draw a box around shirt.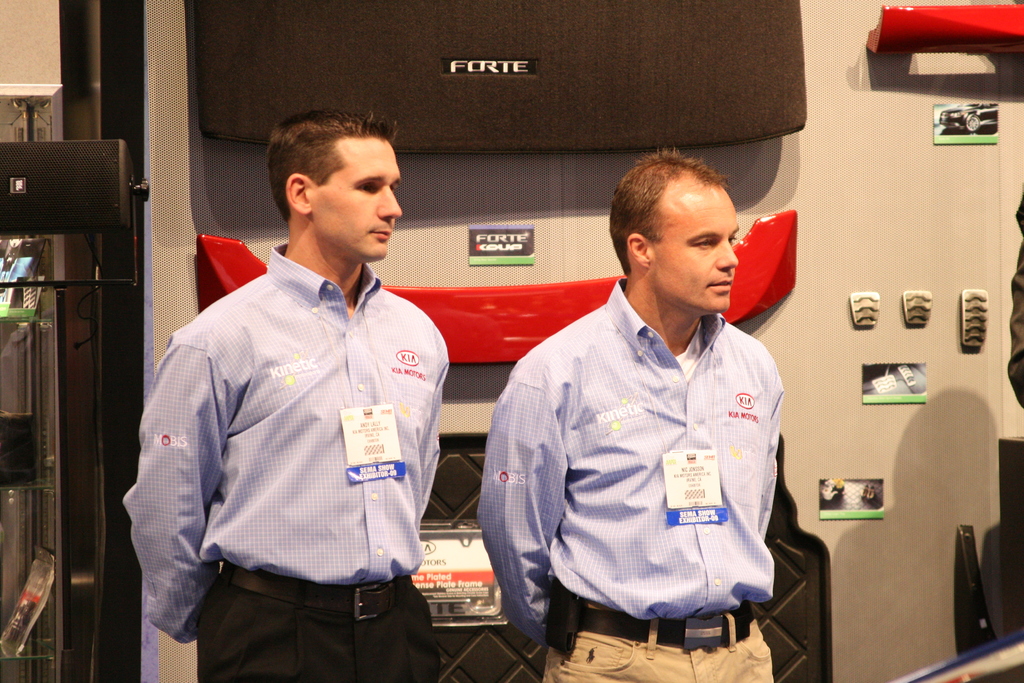
<bbox>476, 277, 787, 652</bbox>.
